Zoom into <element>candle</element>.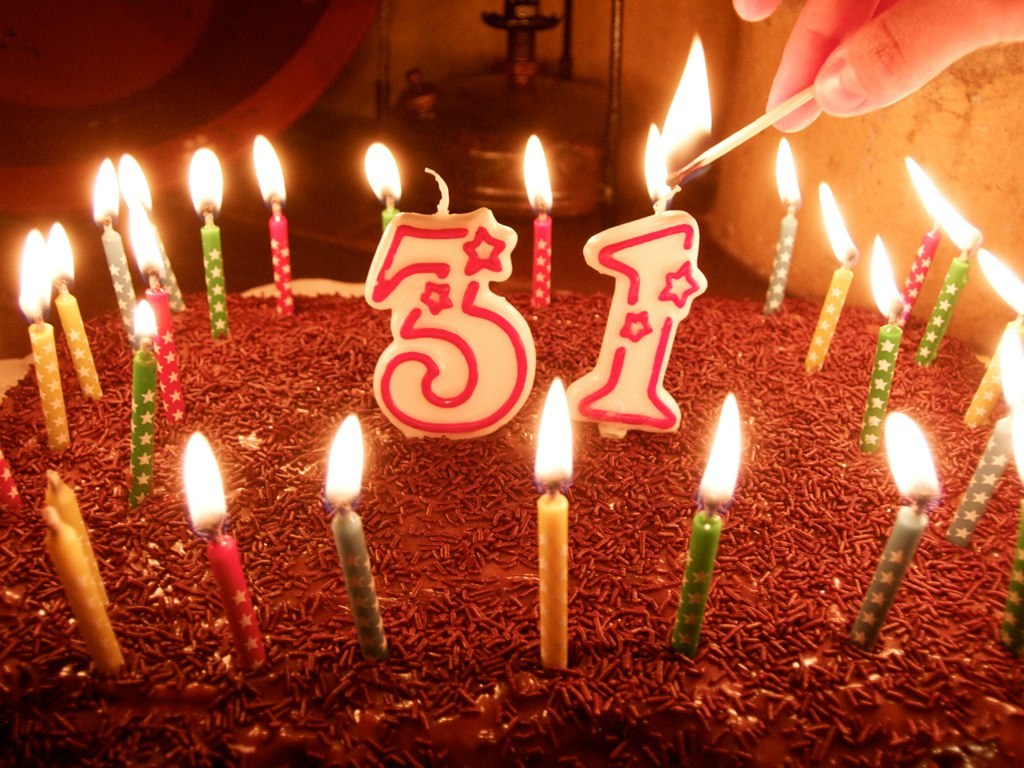
Zoom target: bbox=[188, 148, 224, 337].
